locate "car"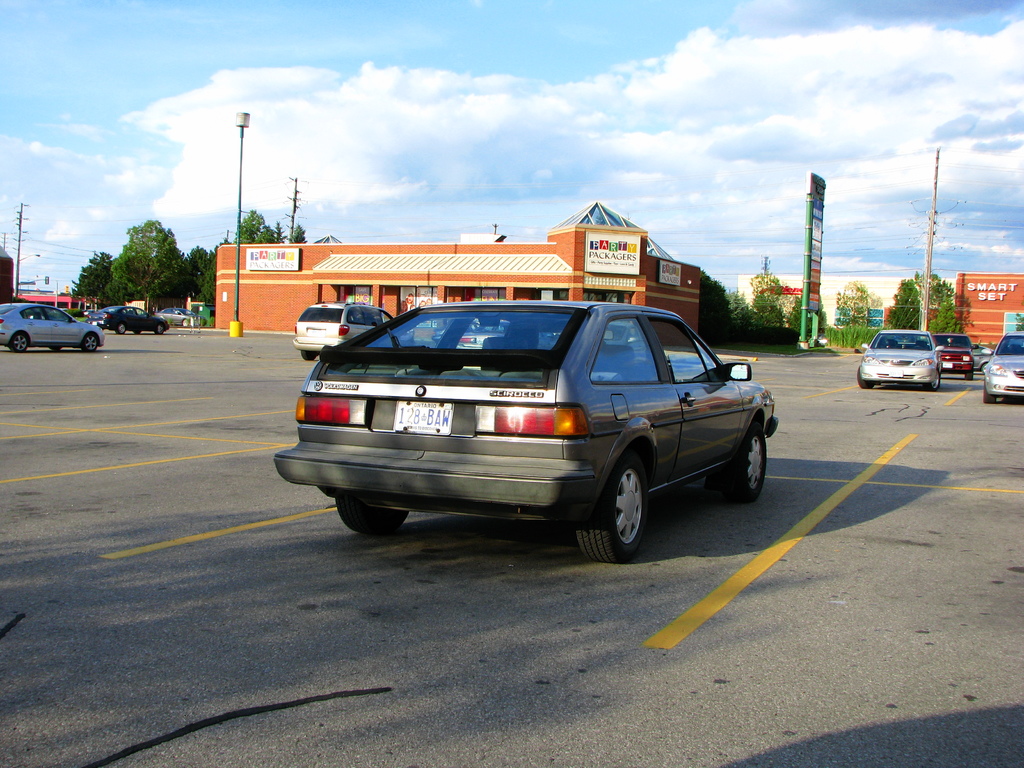
(0, 299, 104, 353)
